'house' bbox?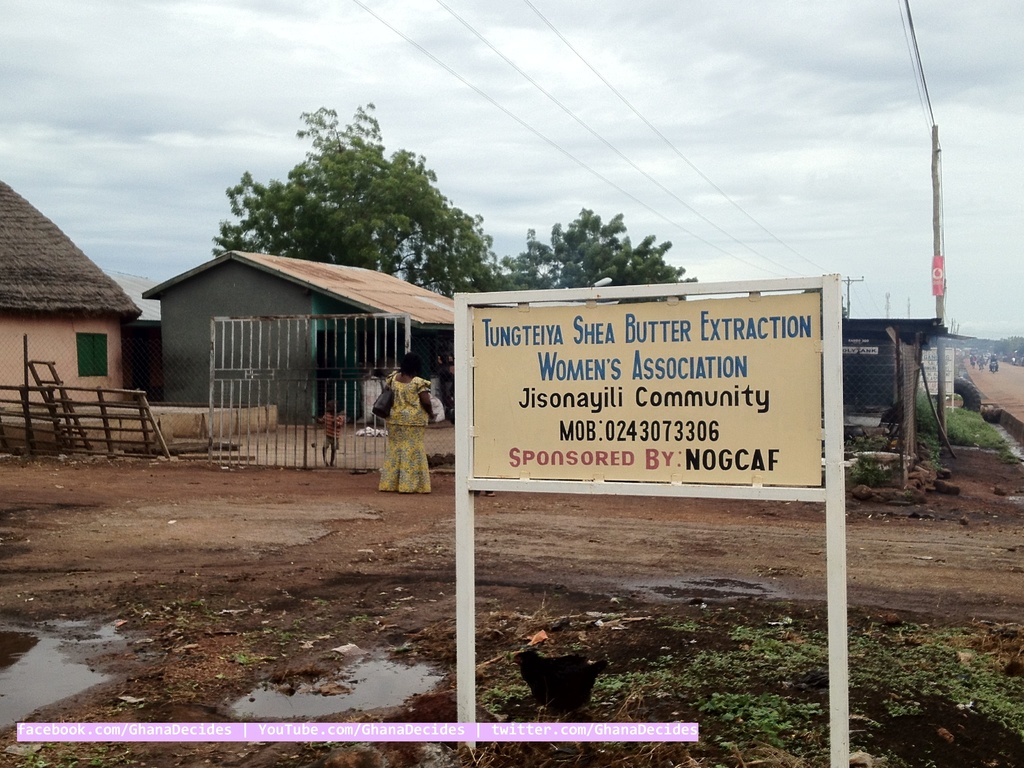
region(139, 249, 456, 426)
